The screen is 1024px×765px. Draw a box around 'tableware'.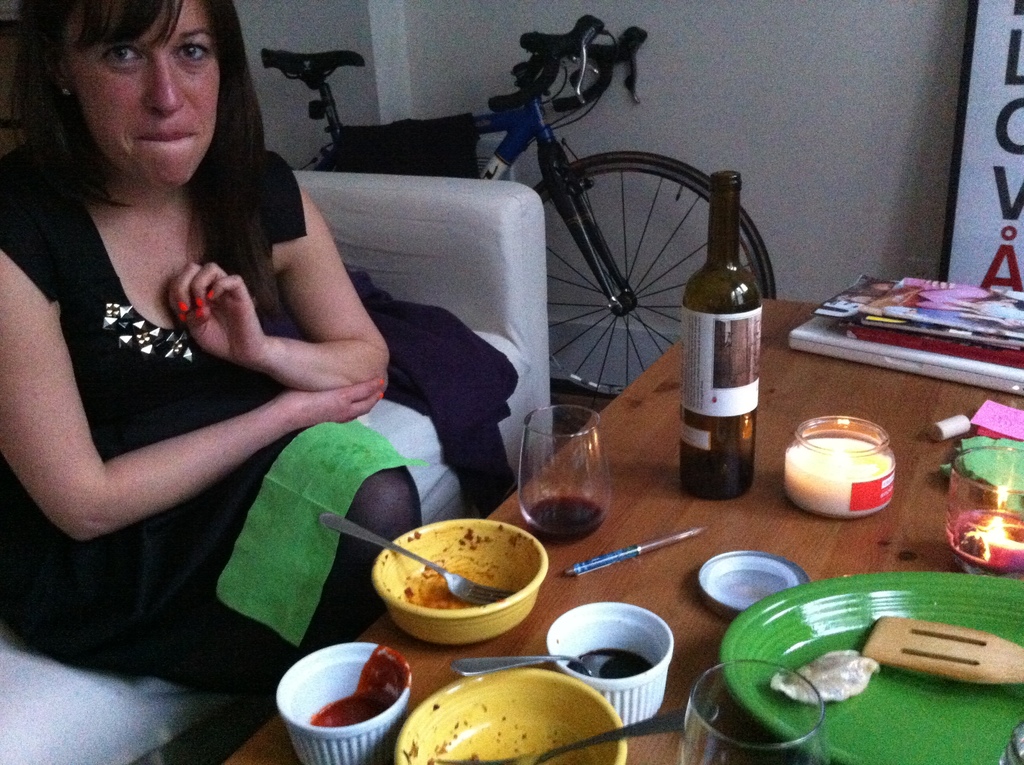
region(518, 402, 613, 547).
